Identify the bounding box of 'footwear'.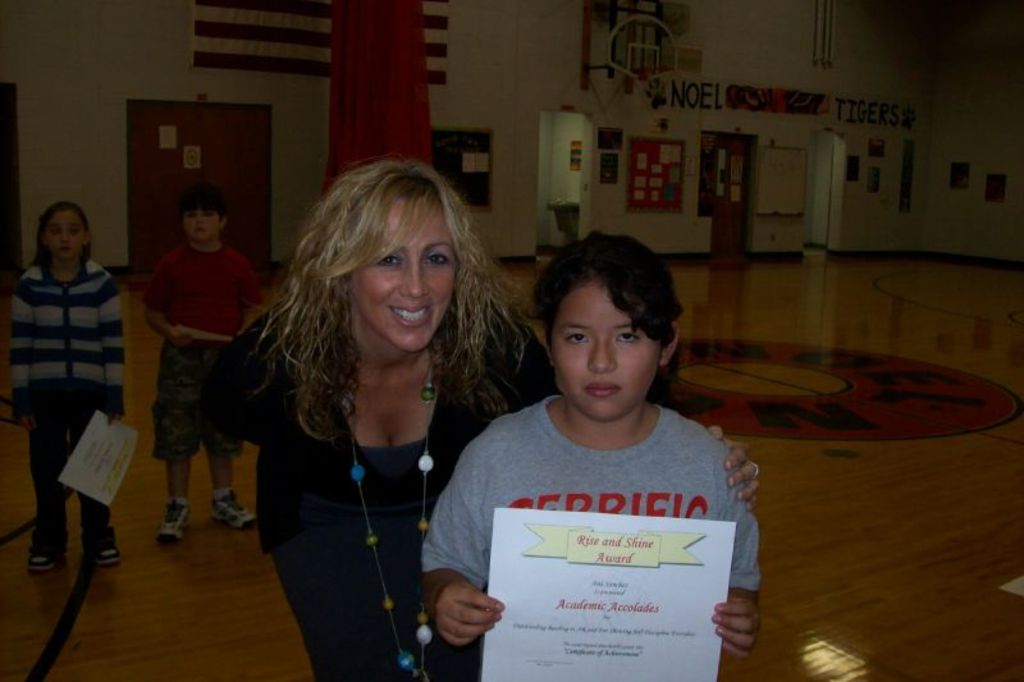
Rect(86, 521, 120, 566).
